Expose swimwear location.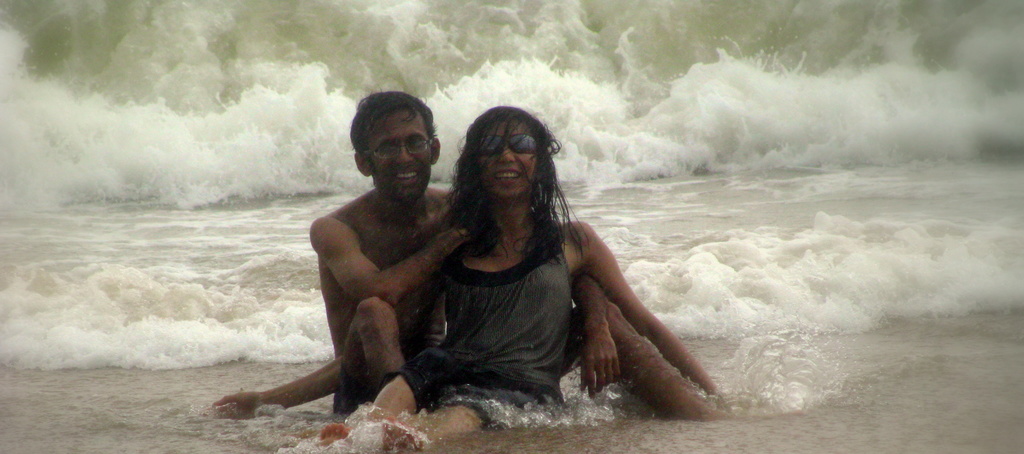
Exposed at (left=388, top=226, right=582, bottom=431).
